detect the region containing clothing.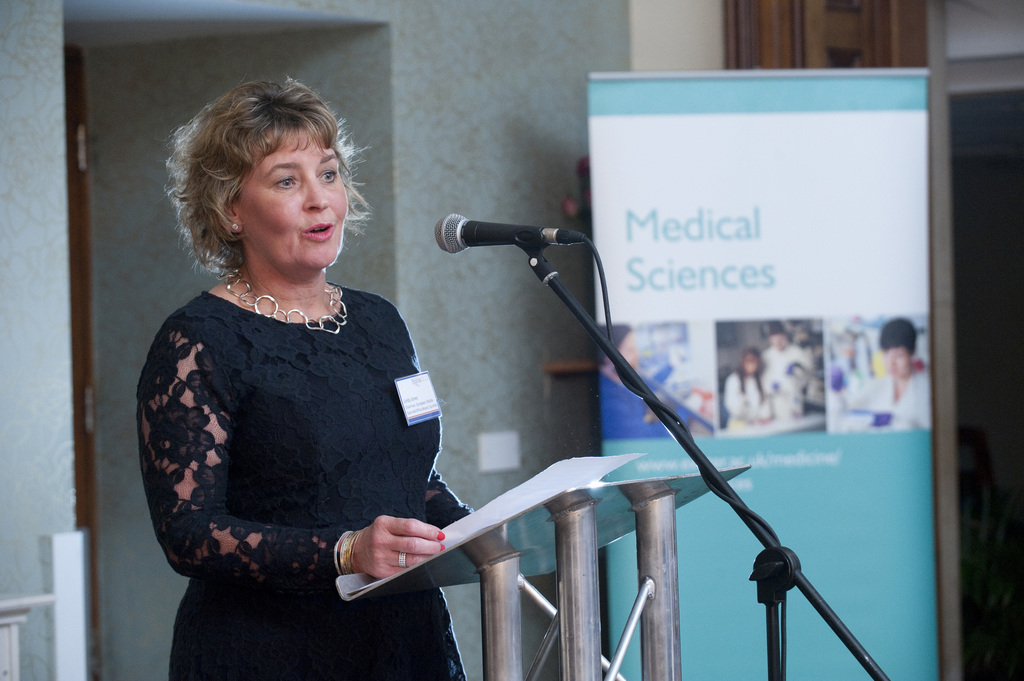
140, 211, 451, 636.
